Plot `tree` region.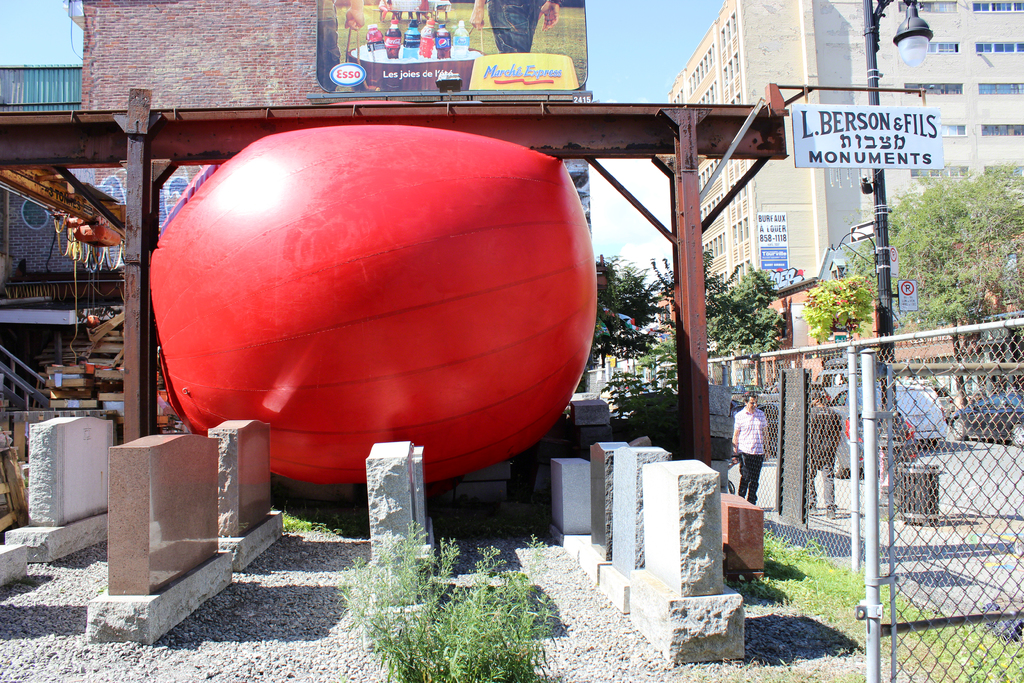
Plotted at l=704, t=265, r=785, b=375.
